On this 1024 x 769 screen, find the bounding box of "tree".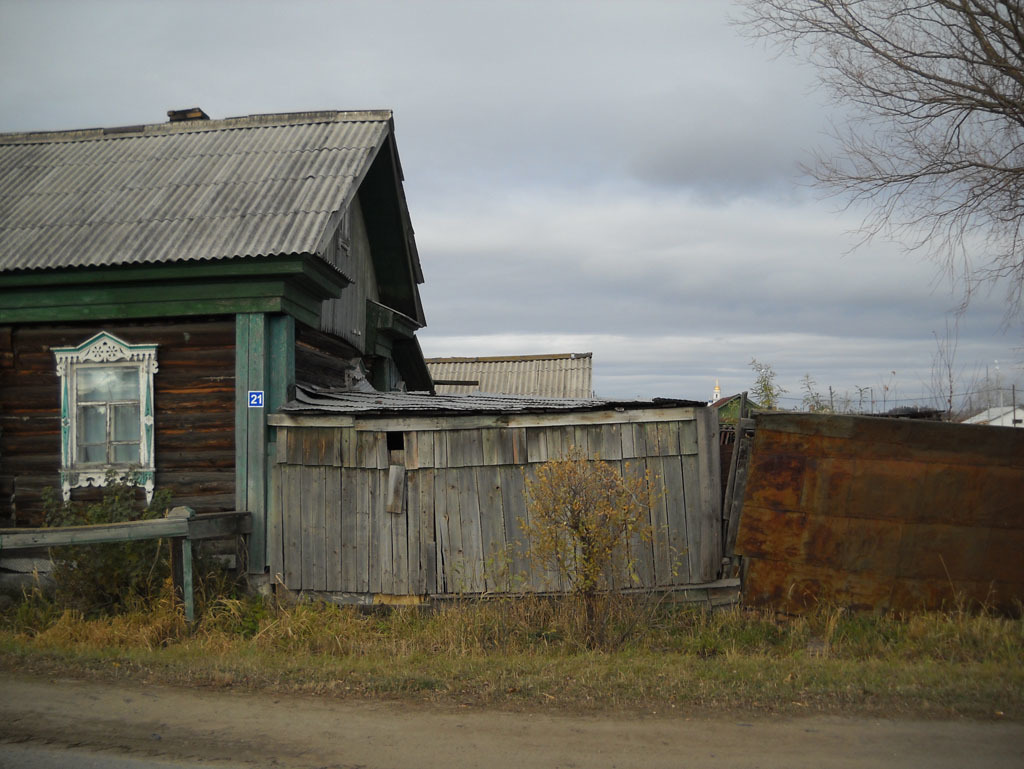
Bounding box: l=737, t=368, r=789, b=422.
